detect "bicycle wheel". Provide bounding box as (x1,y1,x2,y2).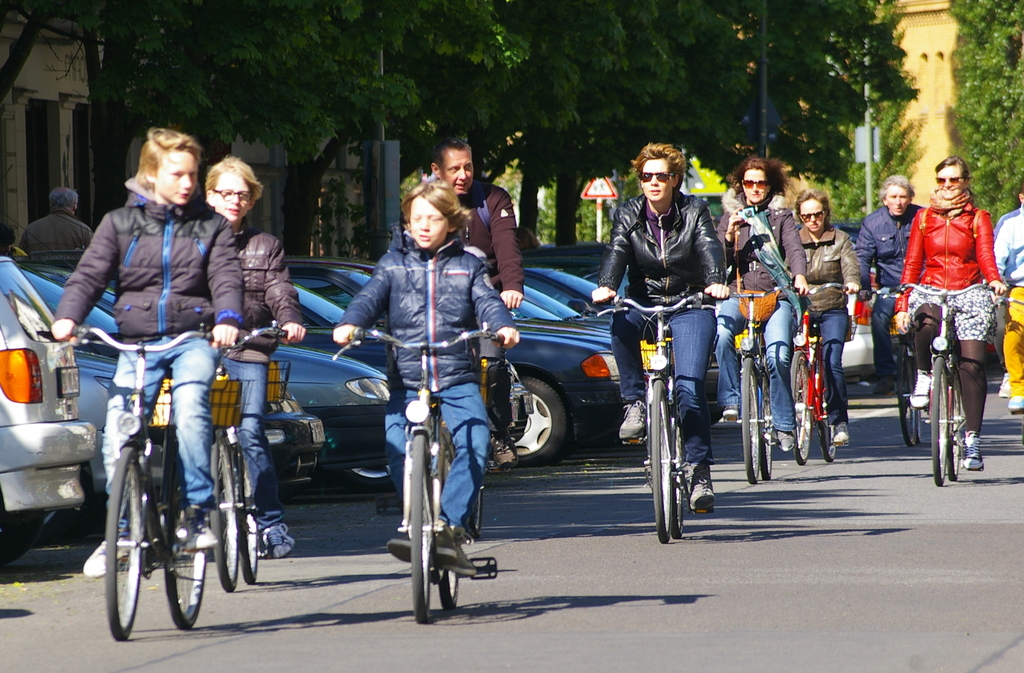
(915,410,924,439).
